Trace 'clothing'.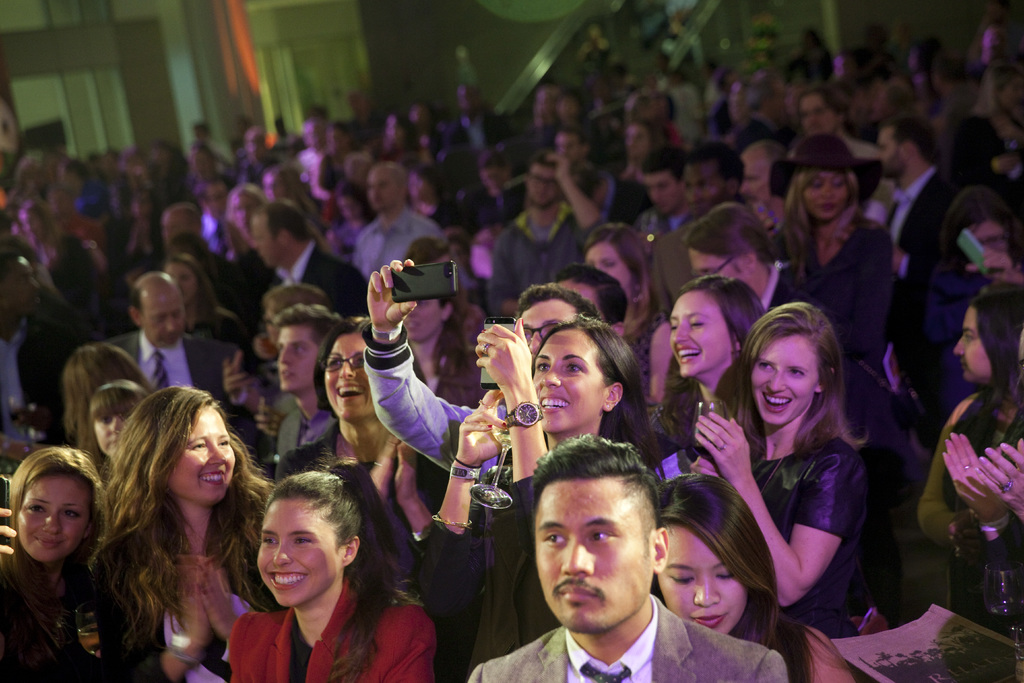
Traced to bbox=(845, 138, 884, 168).
